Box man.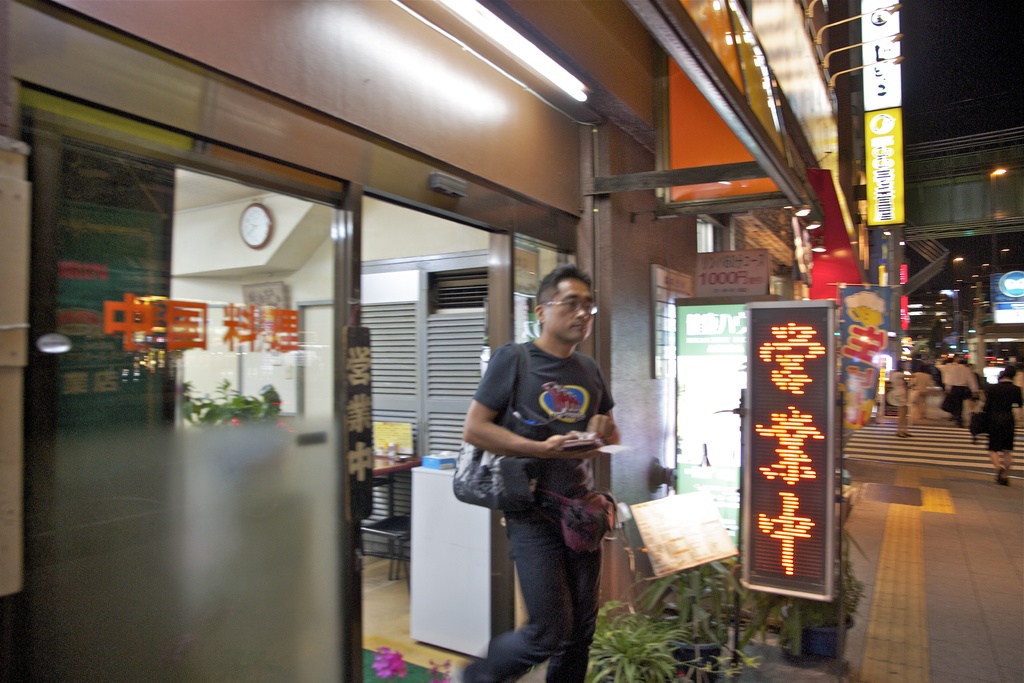
{"left": 446, "top": 261, "right": 628, "bottom": 682}.
